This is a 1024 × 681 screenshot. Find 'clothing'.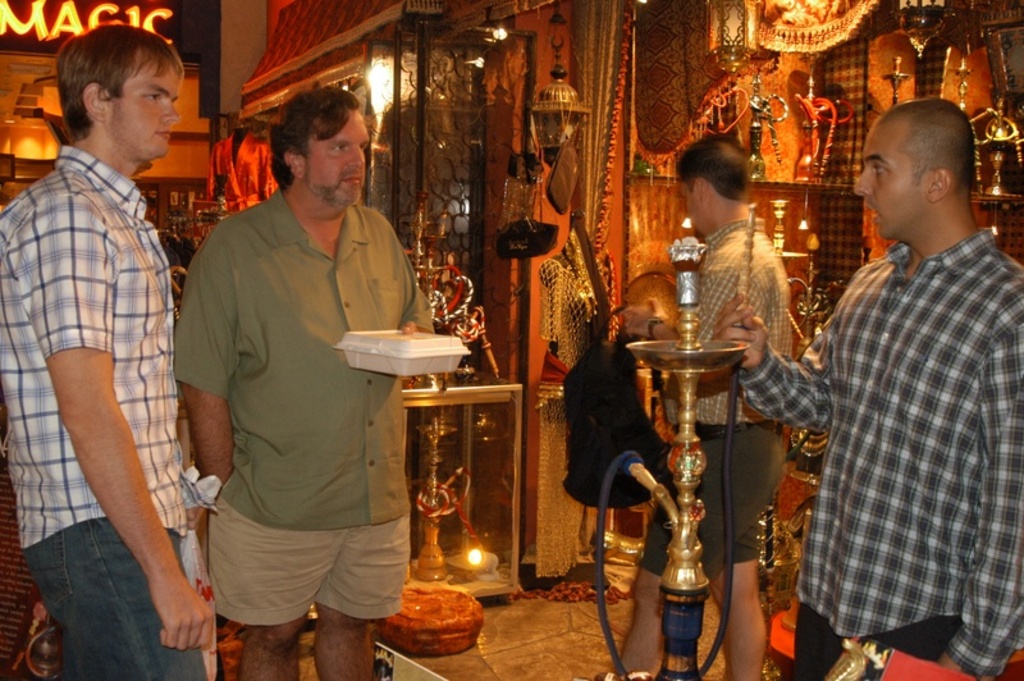
Bounding box: x1=0, y1=127, x2=214, y2=680.
